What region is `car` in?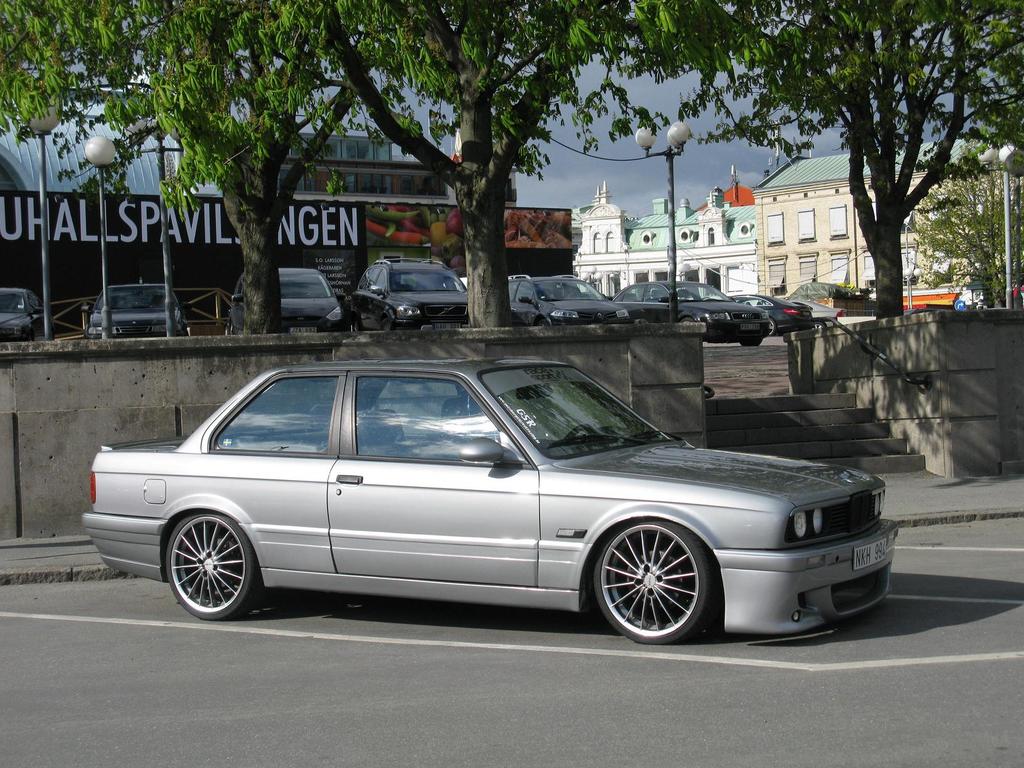
<region>349, 256, 465, 323</region>.
